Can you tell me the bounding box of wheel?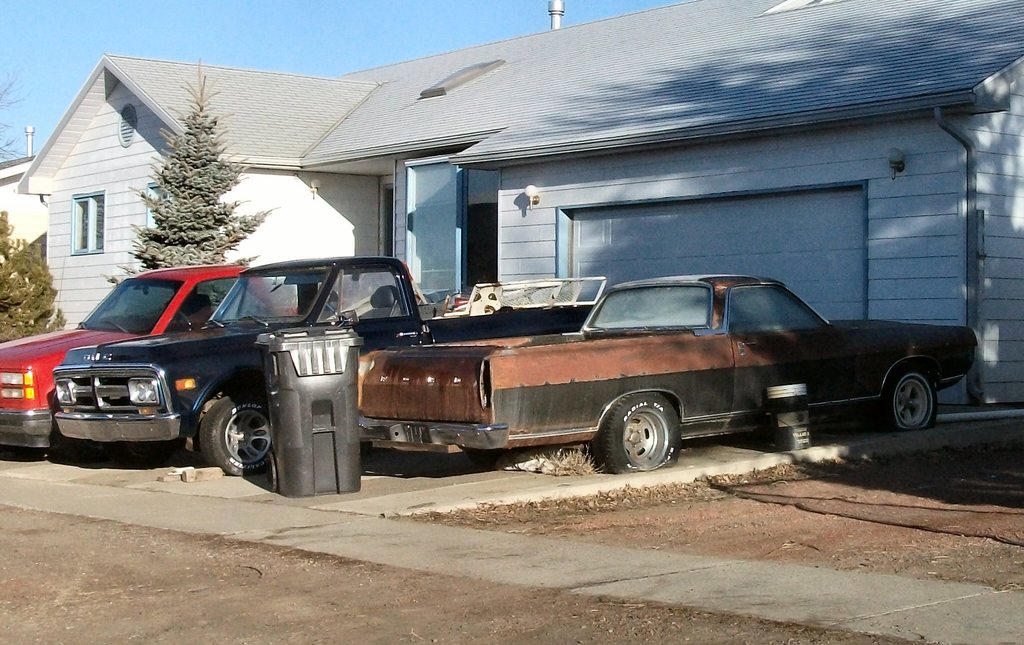
region(596, 389, 684, 472).
